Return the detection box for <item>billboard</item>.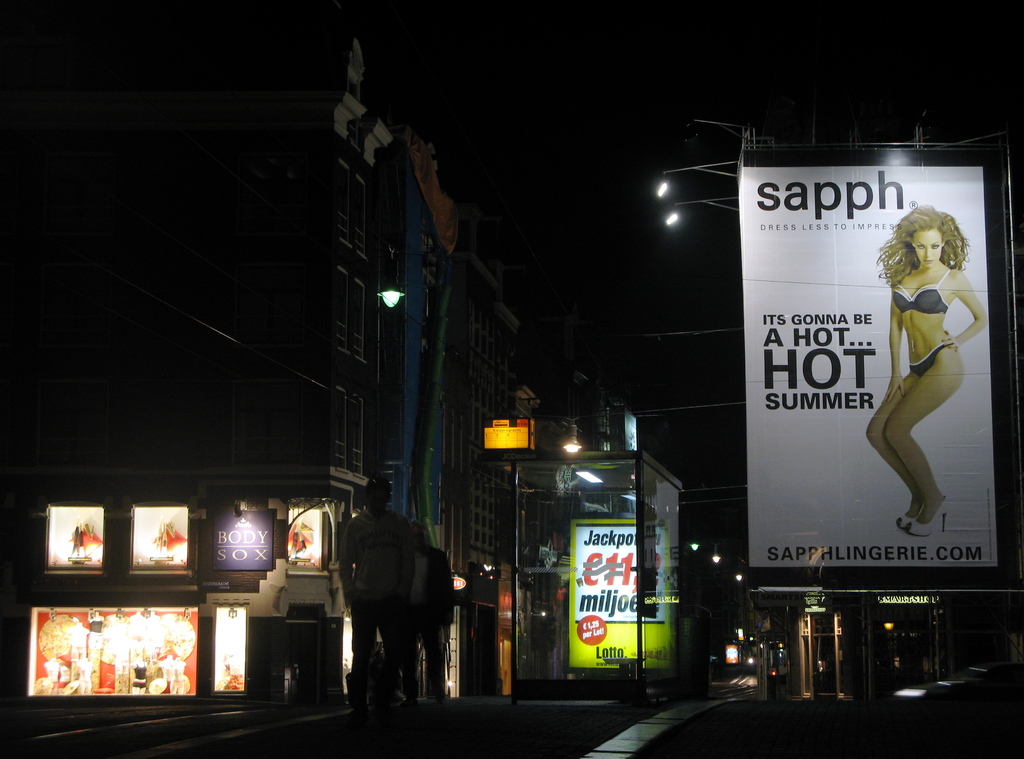
BBox(209, 603, 244, 695).
